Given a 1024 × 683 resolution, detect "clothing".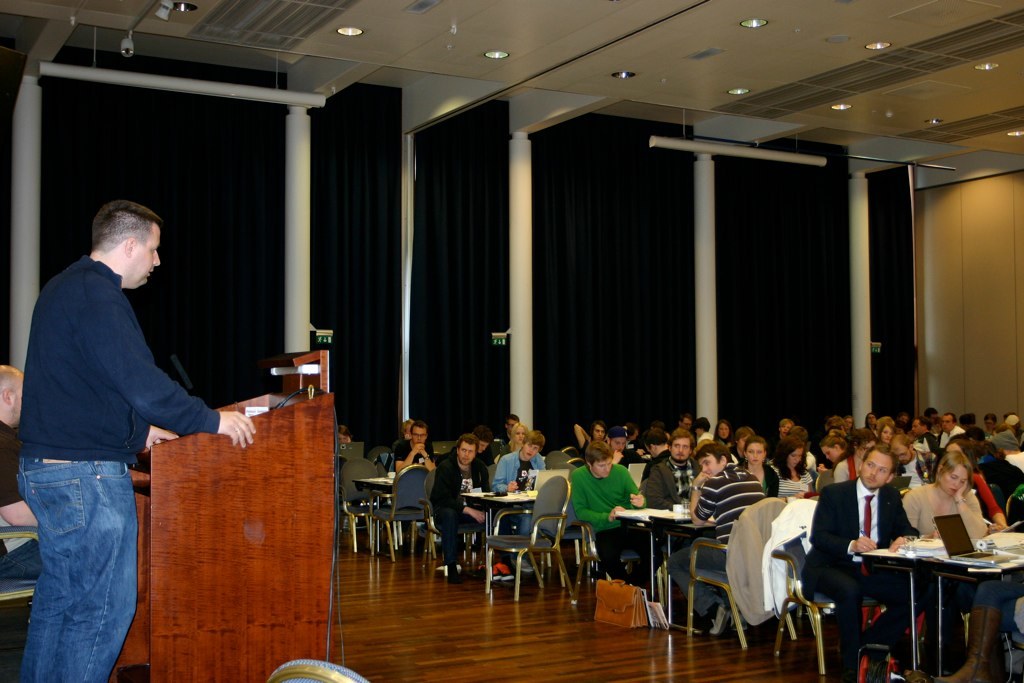
l=947, t=416, r=967, b=447.
